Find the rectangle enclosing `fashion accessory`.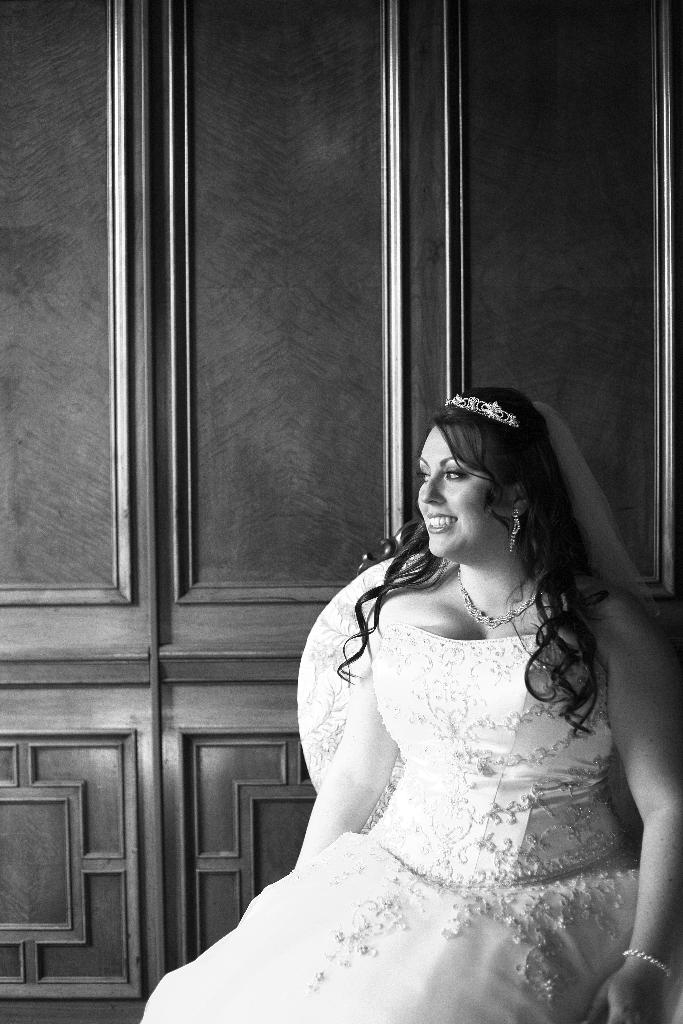
<region>443, 388, 519, 430</region>.
